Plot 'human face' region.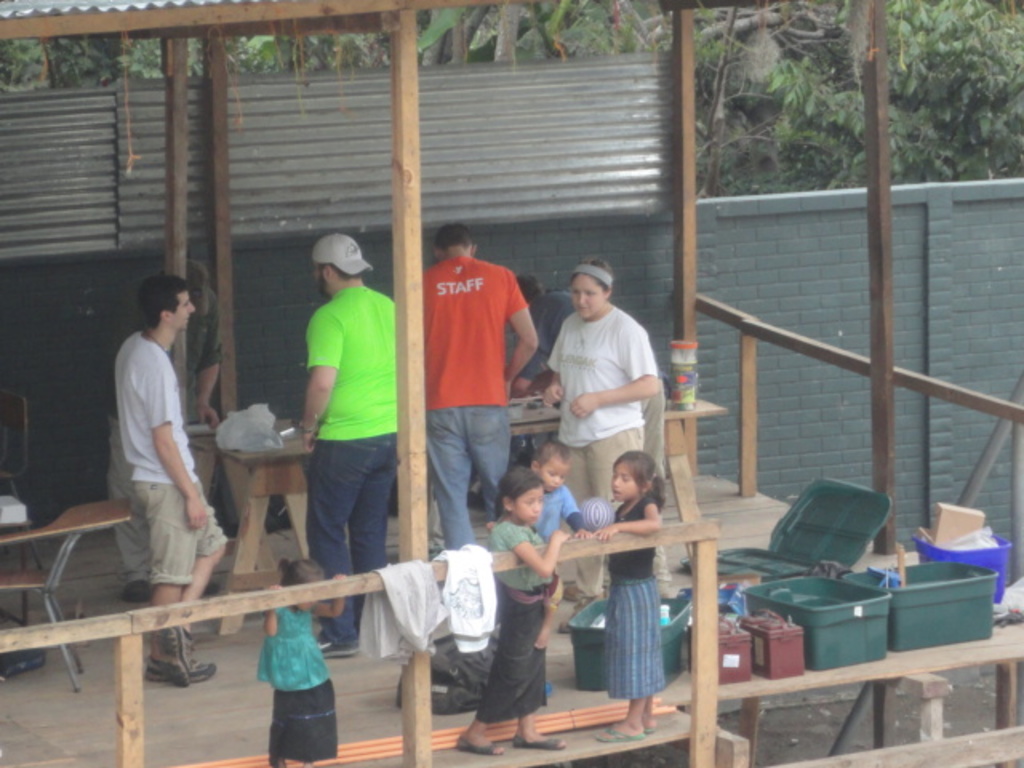
Plotted at [317, 267, 328, 293].
